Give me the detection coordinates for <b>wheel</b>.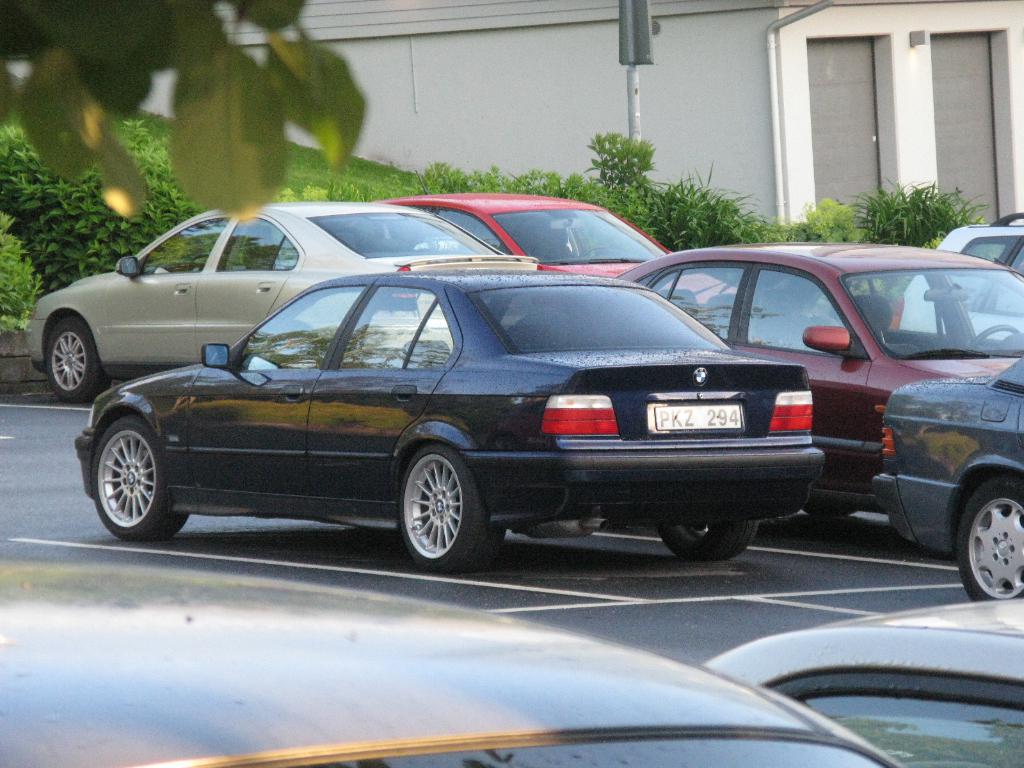
(x1=91, y1=415, x2=189, y2=542).
